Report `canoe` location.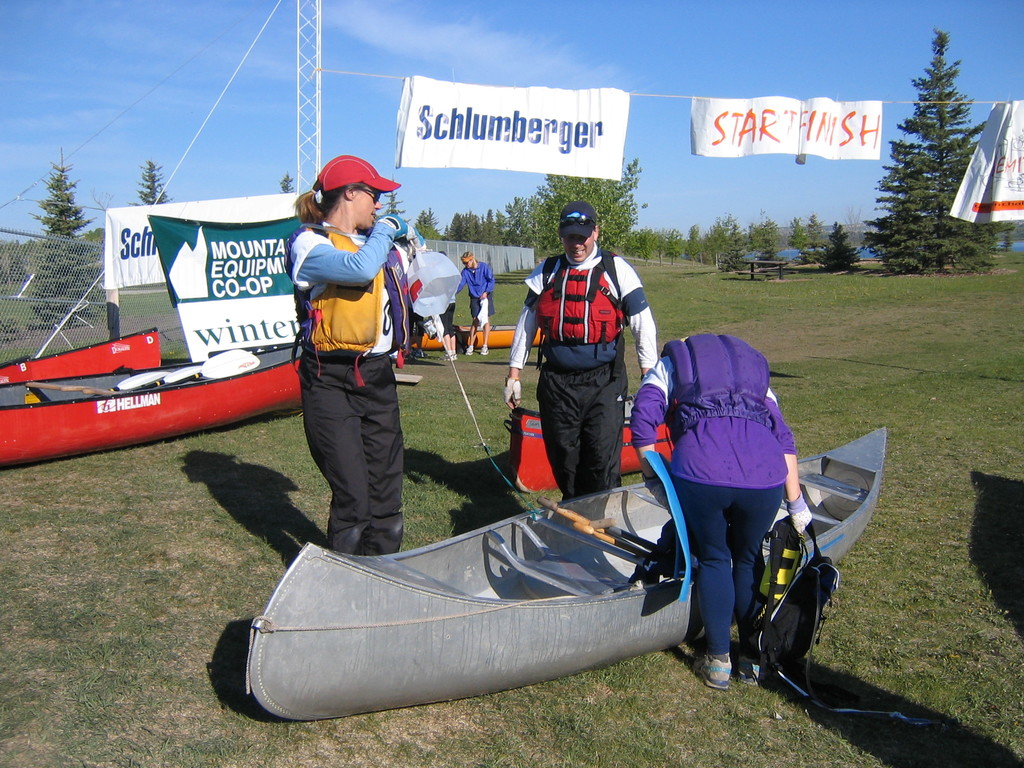
Report: box=[0, 323, 161, 387].
